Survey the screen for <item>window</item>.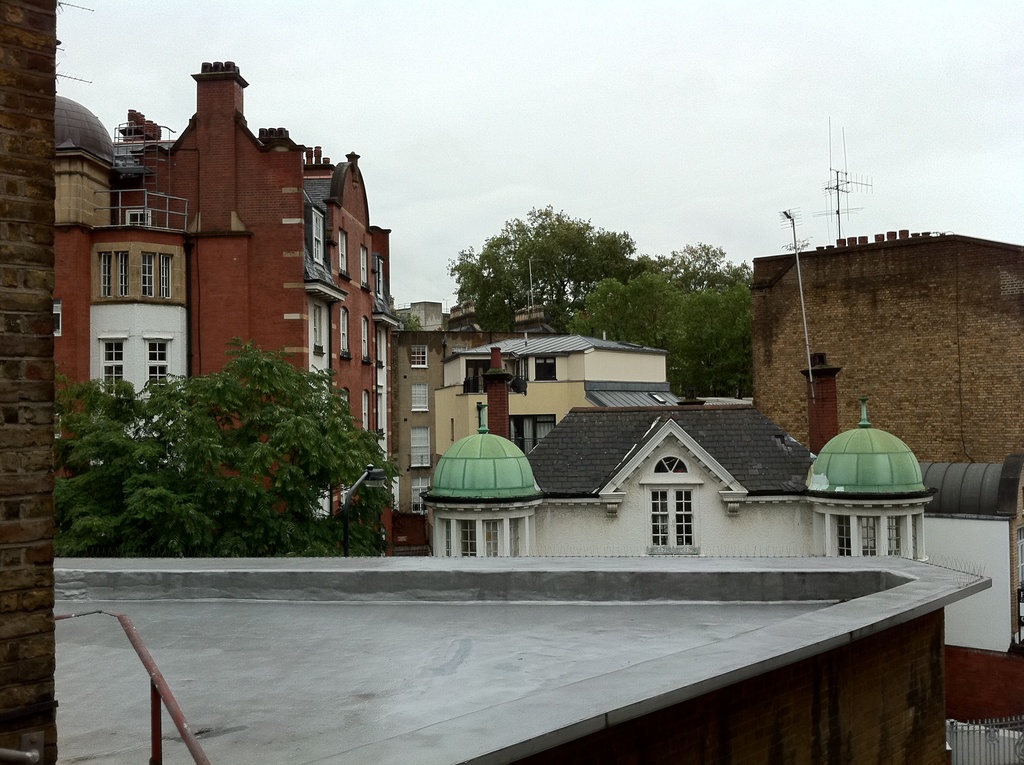
Survey found: 140, 251, 156, 297.
